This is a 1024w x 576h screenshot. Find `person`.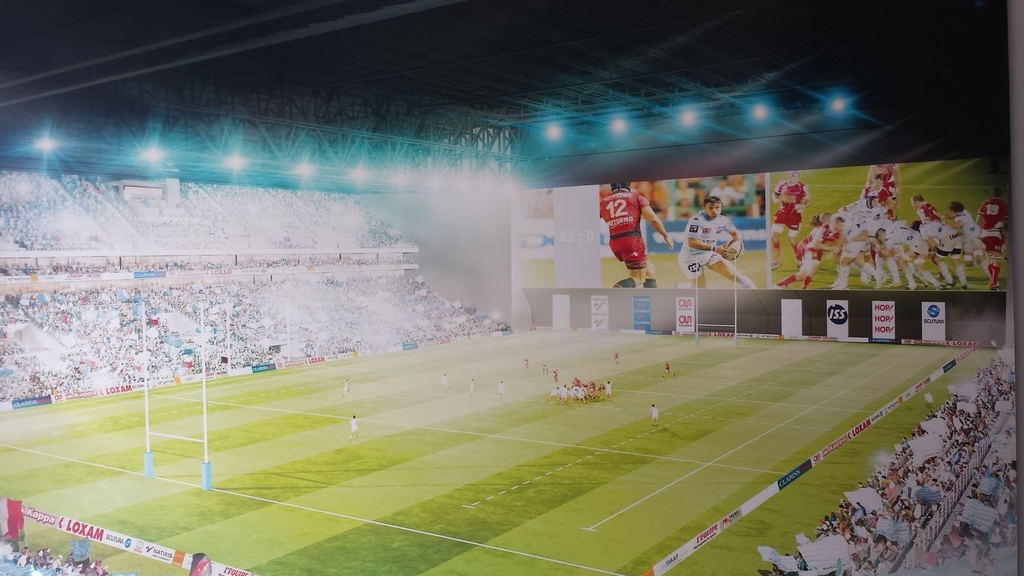
Bounding box: <region>609, 351, 621, 364</region>.
